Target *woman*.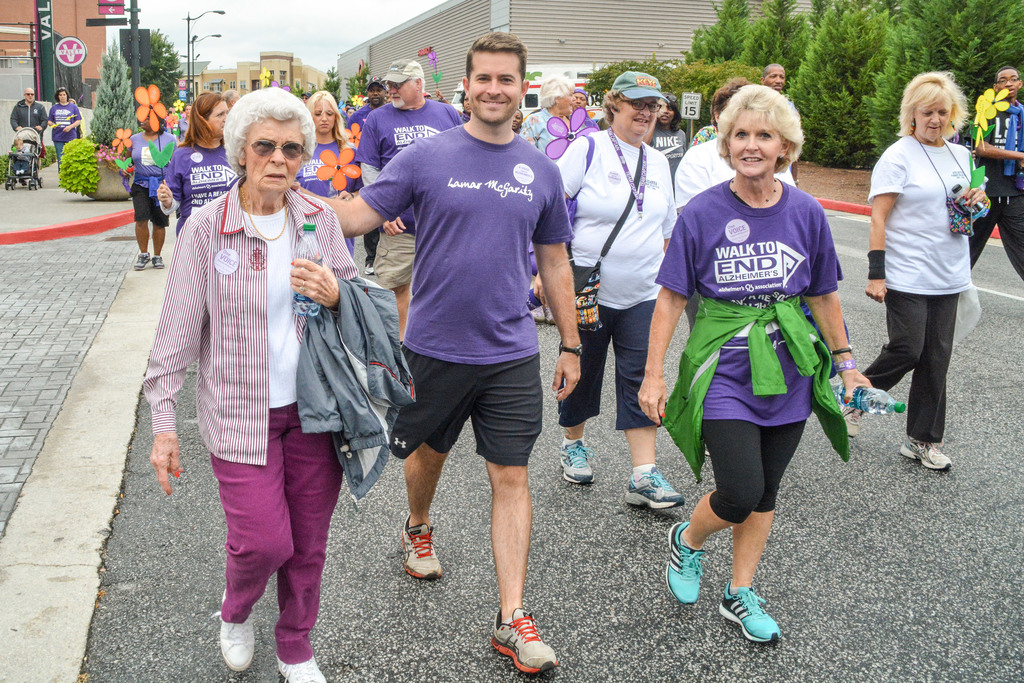
Target region: locate(294, 88, 364, 256).
